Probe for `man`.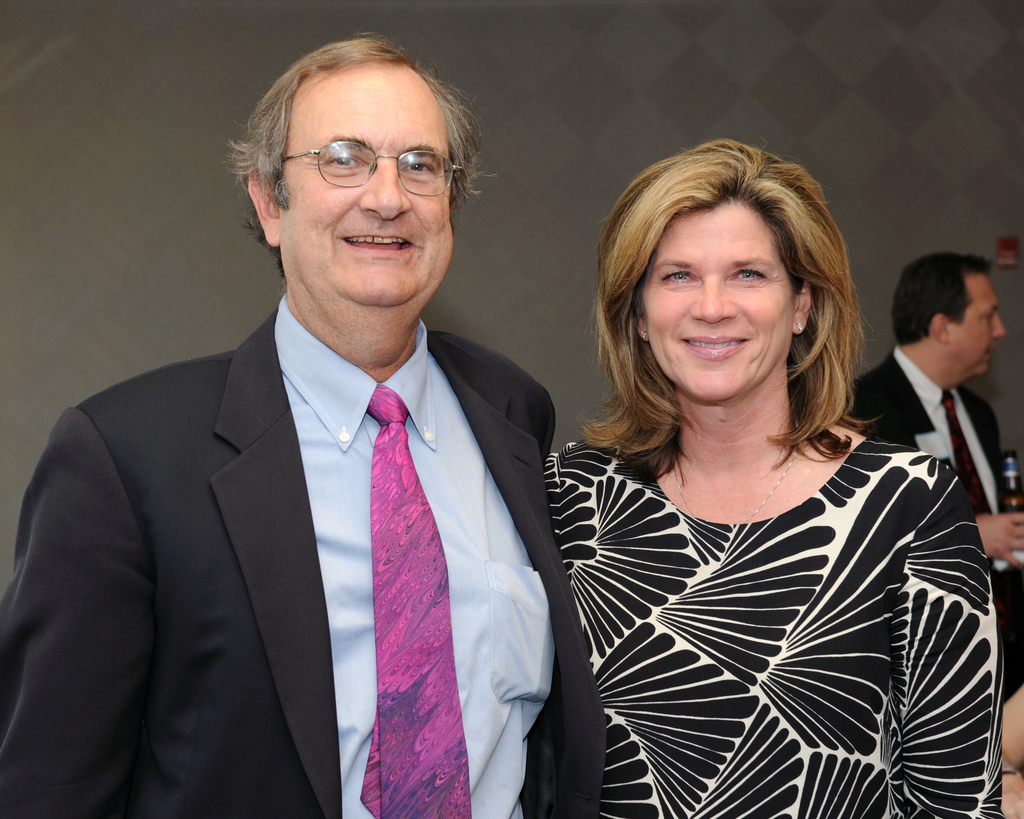
Probe result: 33, 56, 601, 811.
